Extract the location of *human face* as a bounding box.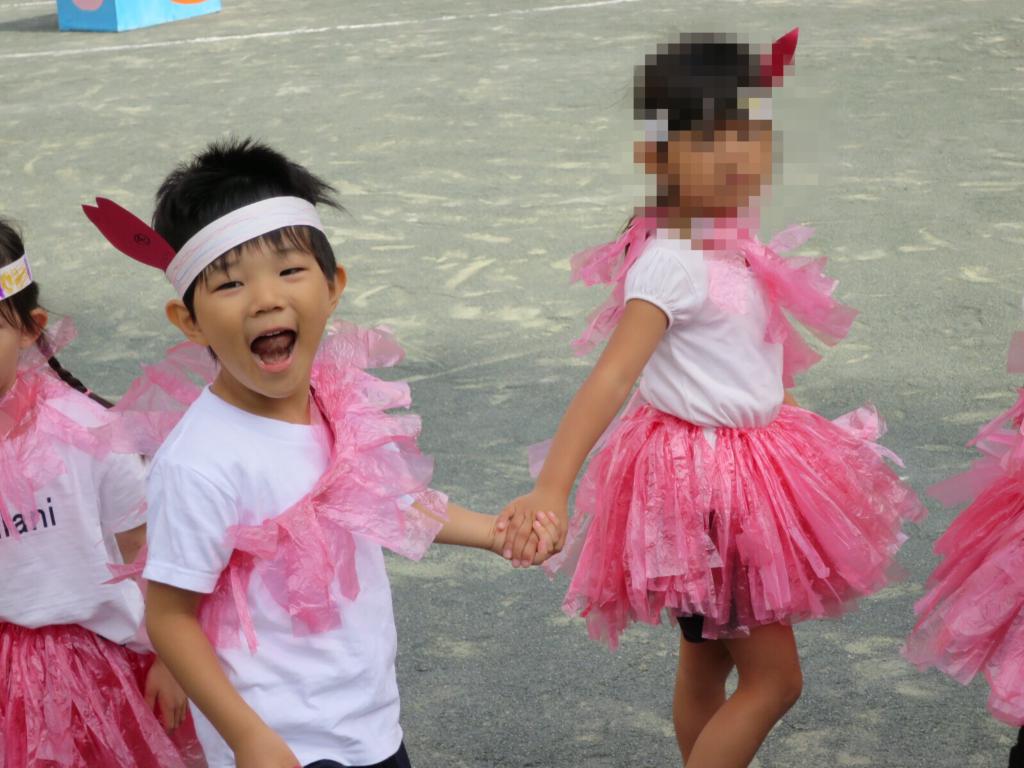
(0,296,25,385).
